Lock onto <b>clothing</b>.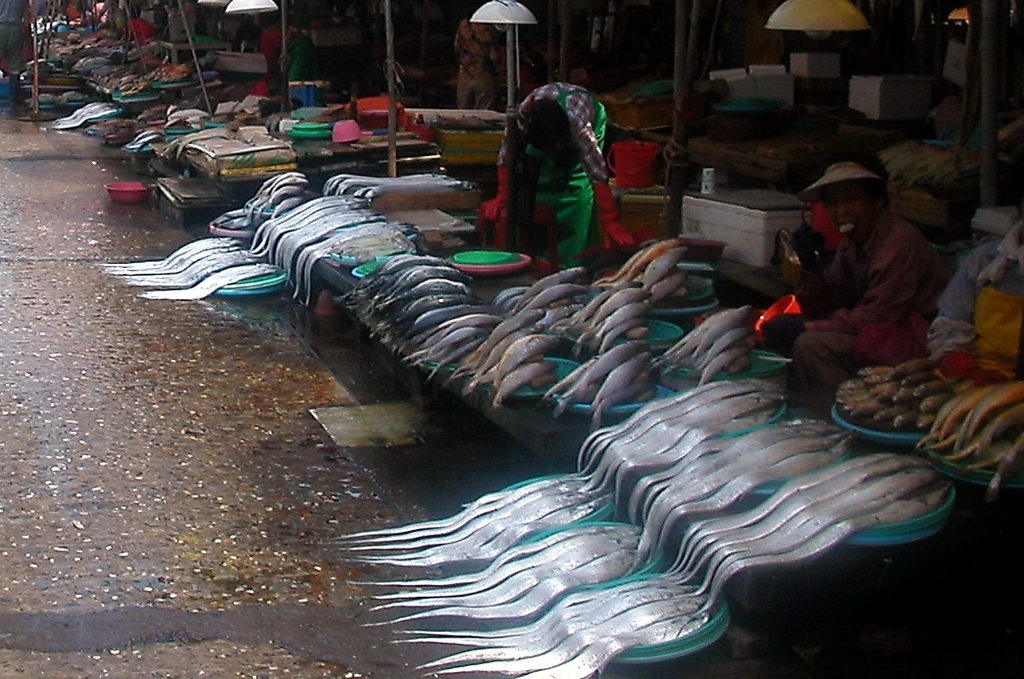
Locked: 804,212,950,364.
